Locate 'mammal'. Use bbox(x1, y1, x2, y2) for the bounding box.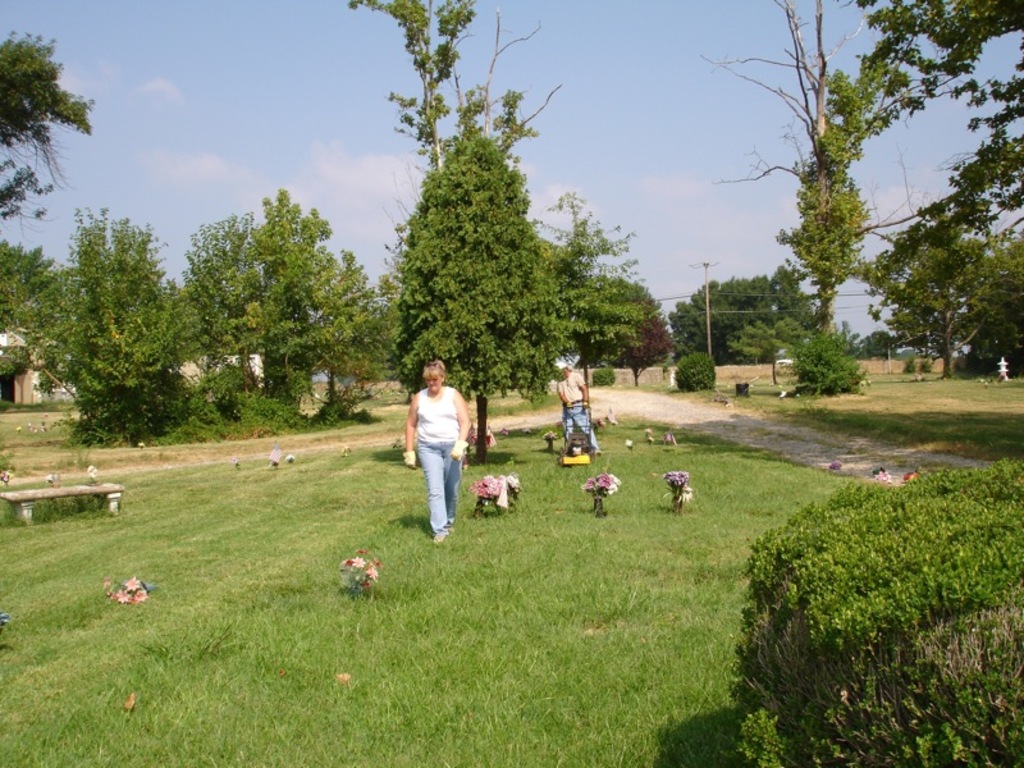
bbox(557, 365, 603, 453).
